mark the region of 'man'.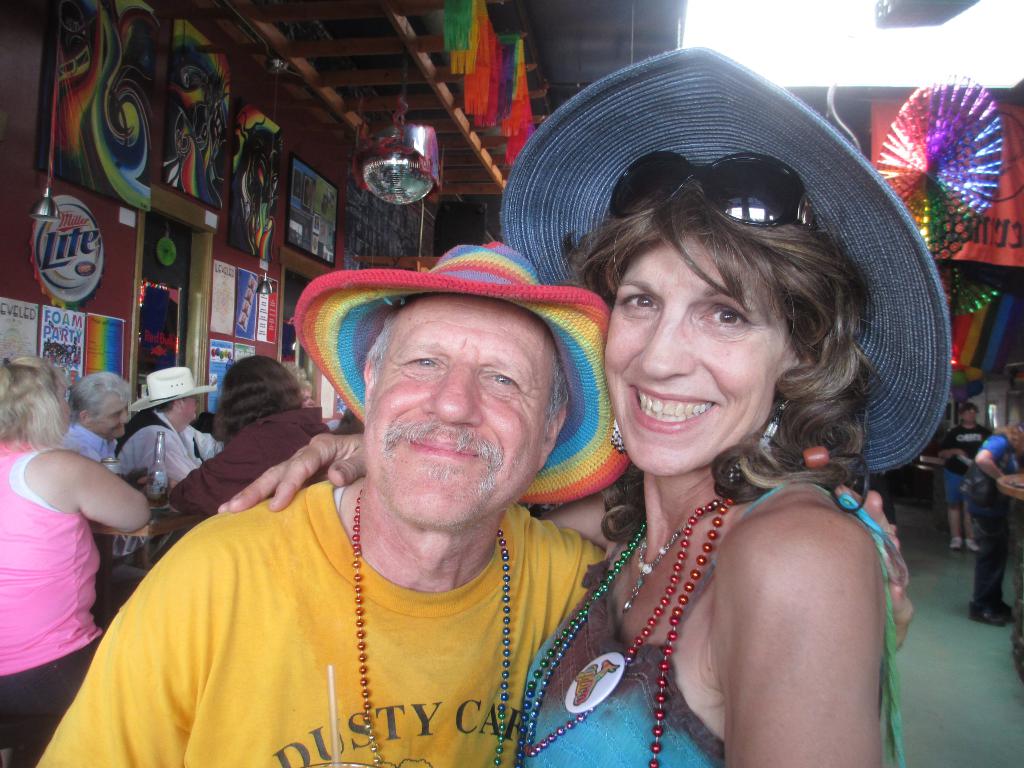
Region: 117:366:227:484.
